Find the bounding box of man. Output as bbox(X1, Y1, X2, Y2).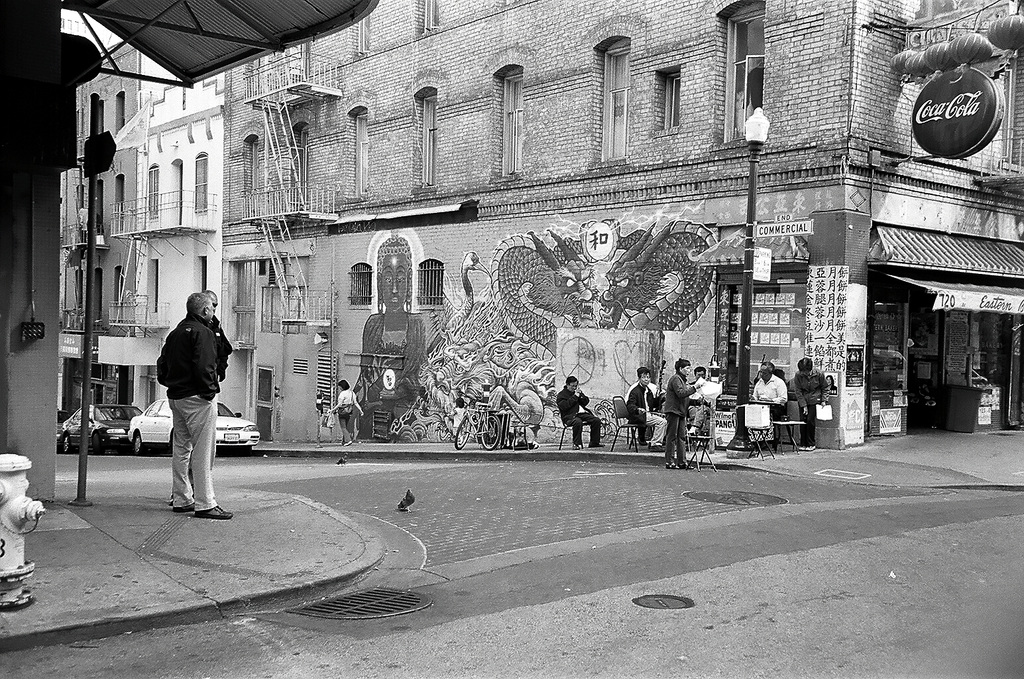
bbox(750, 363, 787, 407).
